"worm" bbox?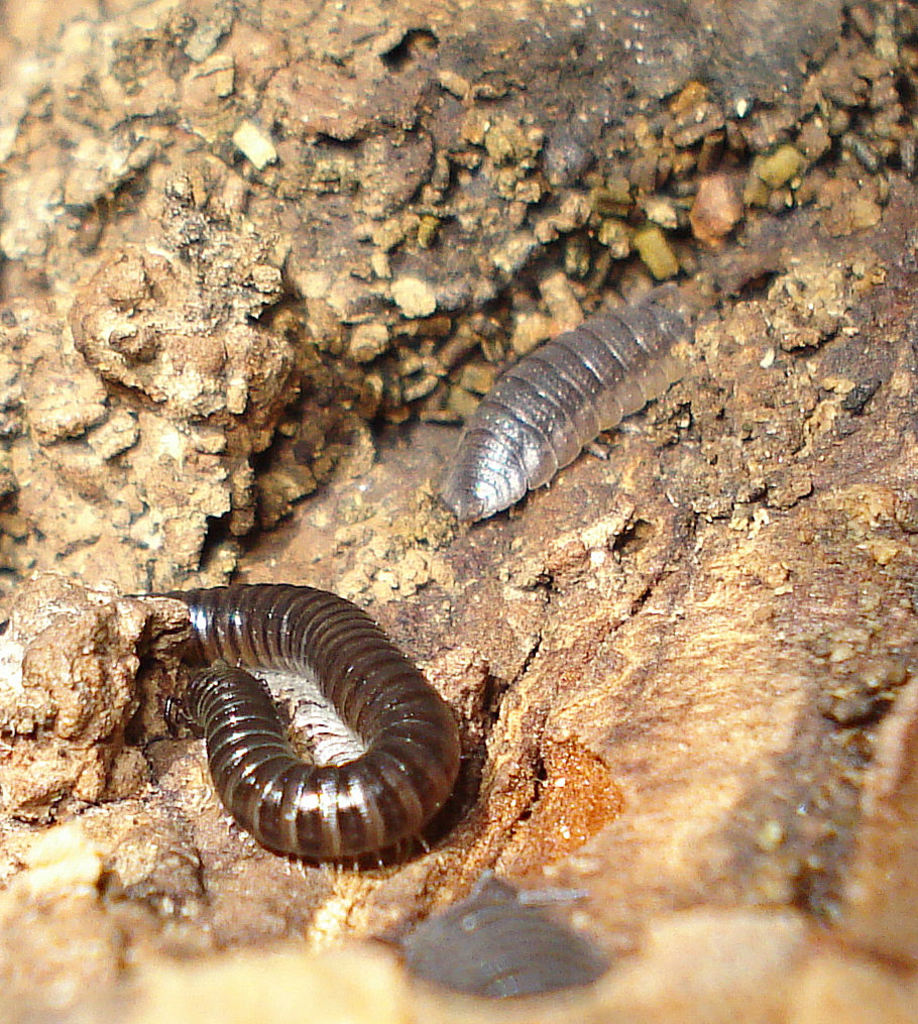
bbox=[440, 296, 730, 541]
